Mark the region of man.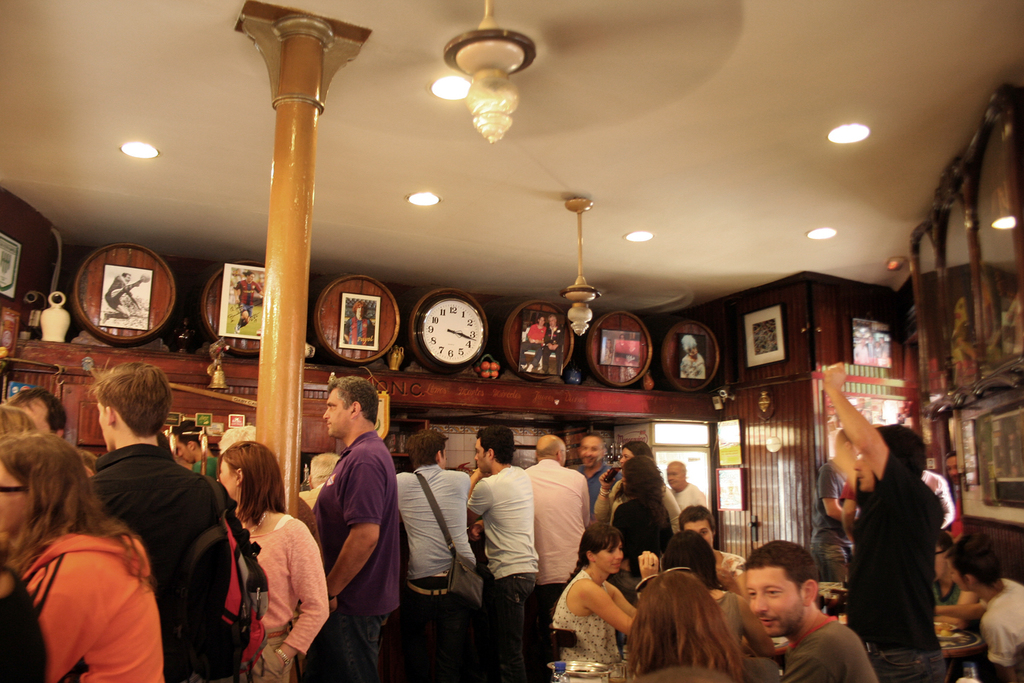
Region: (235,269,274,333).
